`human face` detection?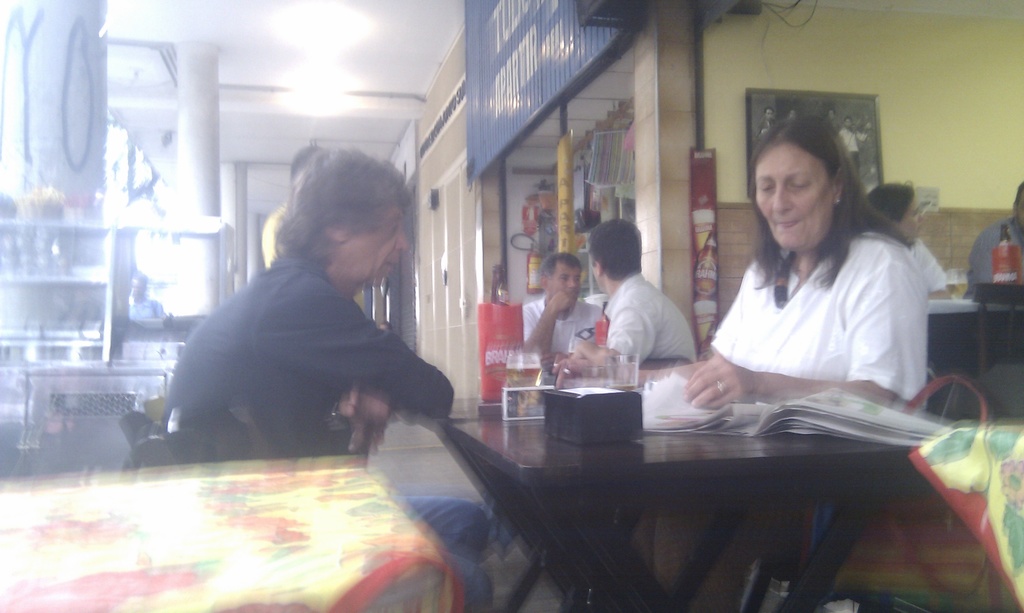
<bbox>556, 260, 585, 301</bbox>
